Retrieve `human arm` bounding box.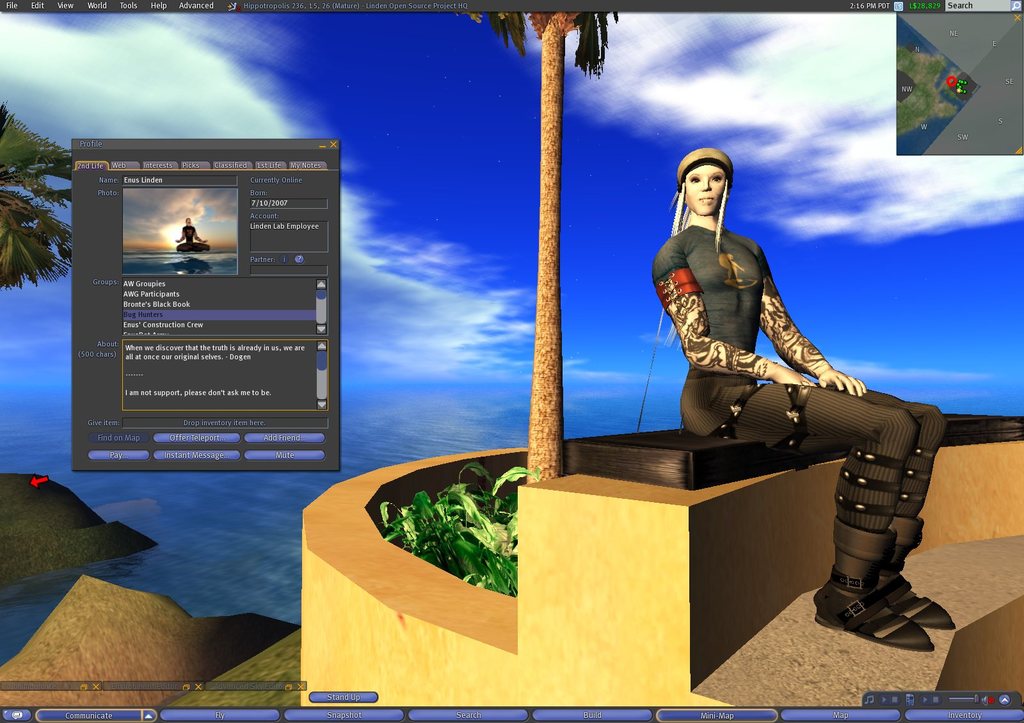
Bounding box: select_region(169, 230, 183, 247).
